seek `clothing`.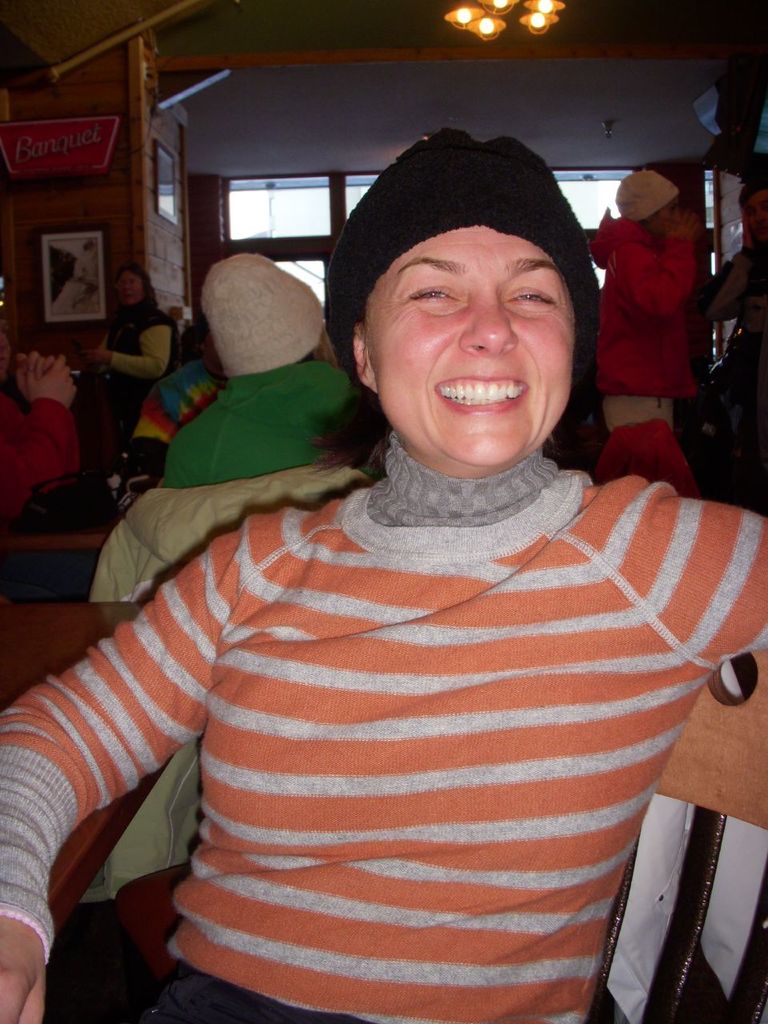
crop(0, 357, 76, 538).
